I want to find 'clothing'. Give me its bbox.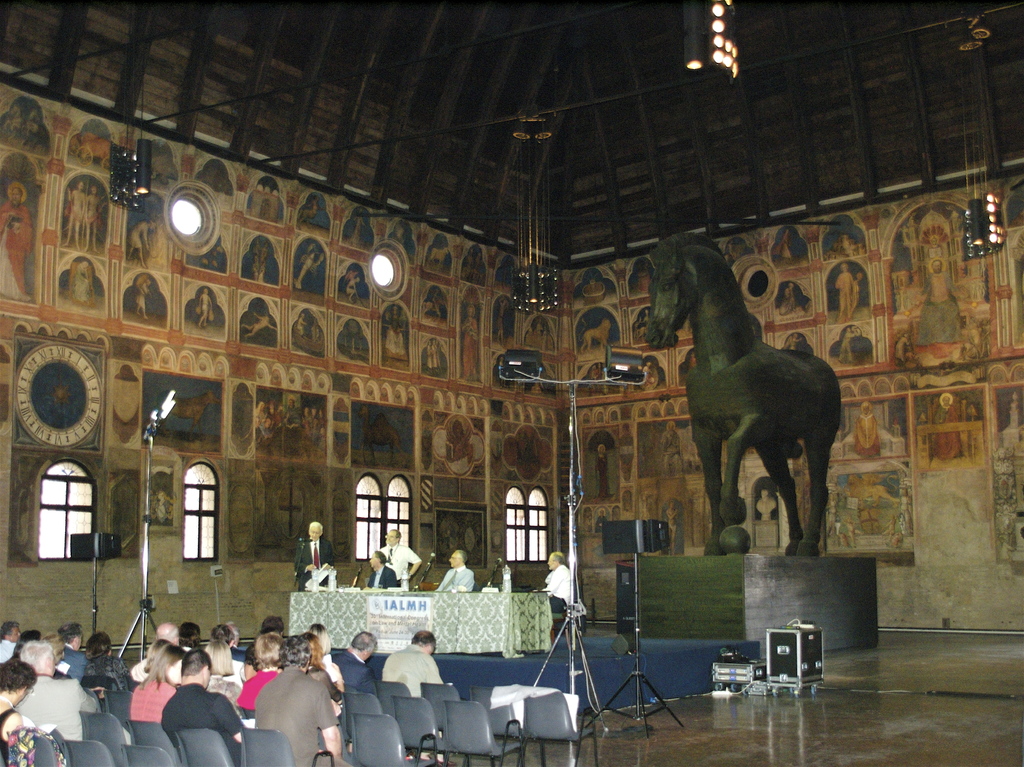
bbox=[1007, 203, 1023, 228].
